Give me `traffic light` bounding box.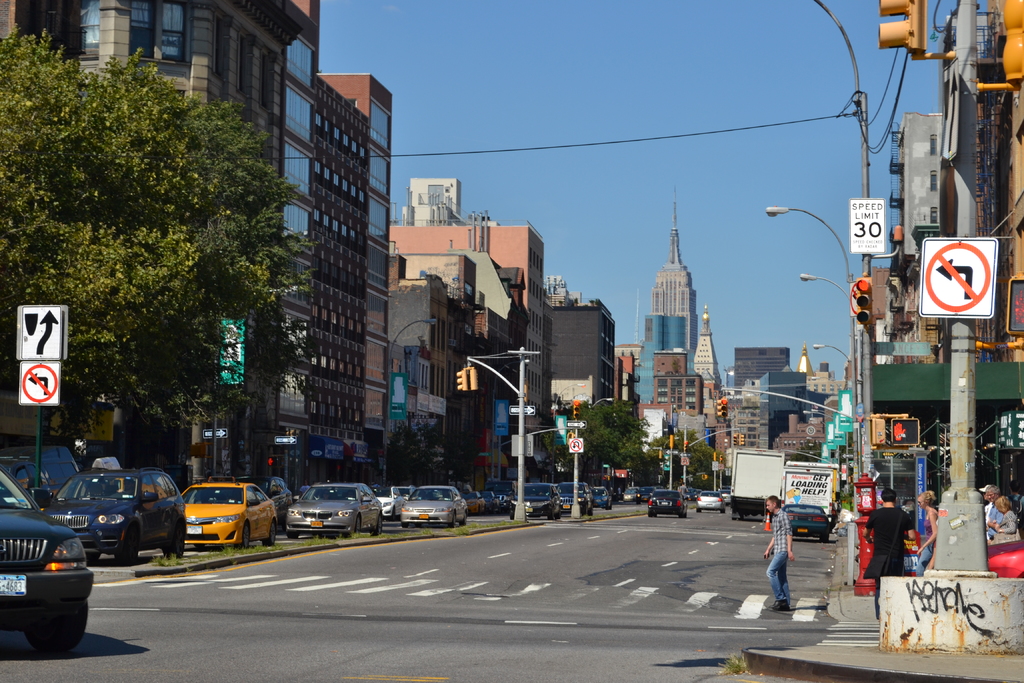
[733, 434, 739, 447].
